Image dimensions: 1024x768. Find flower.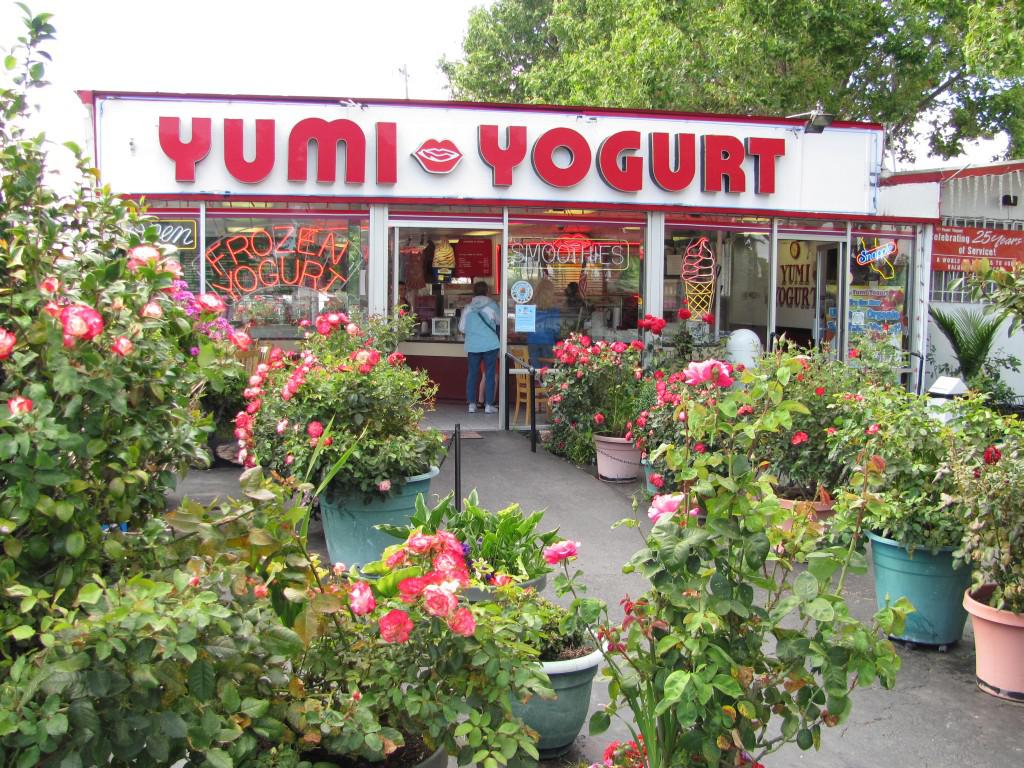
crop(111, 336, 132, 356).
